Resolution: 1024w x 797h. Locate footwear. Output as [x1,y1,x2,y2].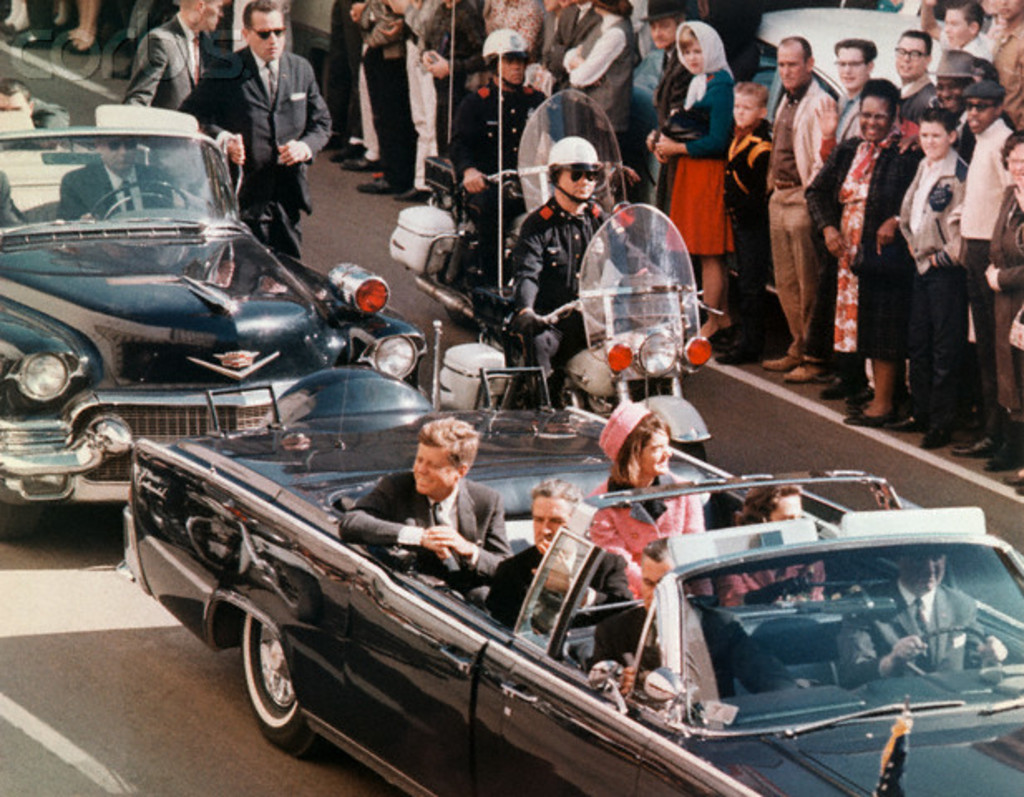
[951,437,991,453].
